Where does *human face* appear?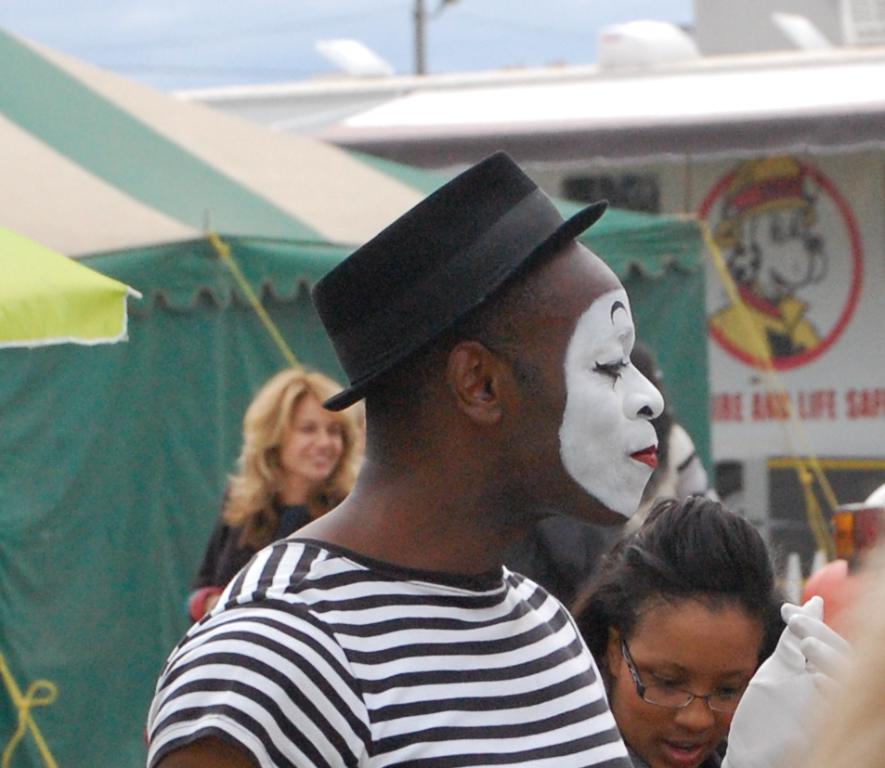
Appears at <box>278,398,341,483</box>.
